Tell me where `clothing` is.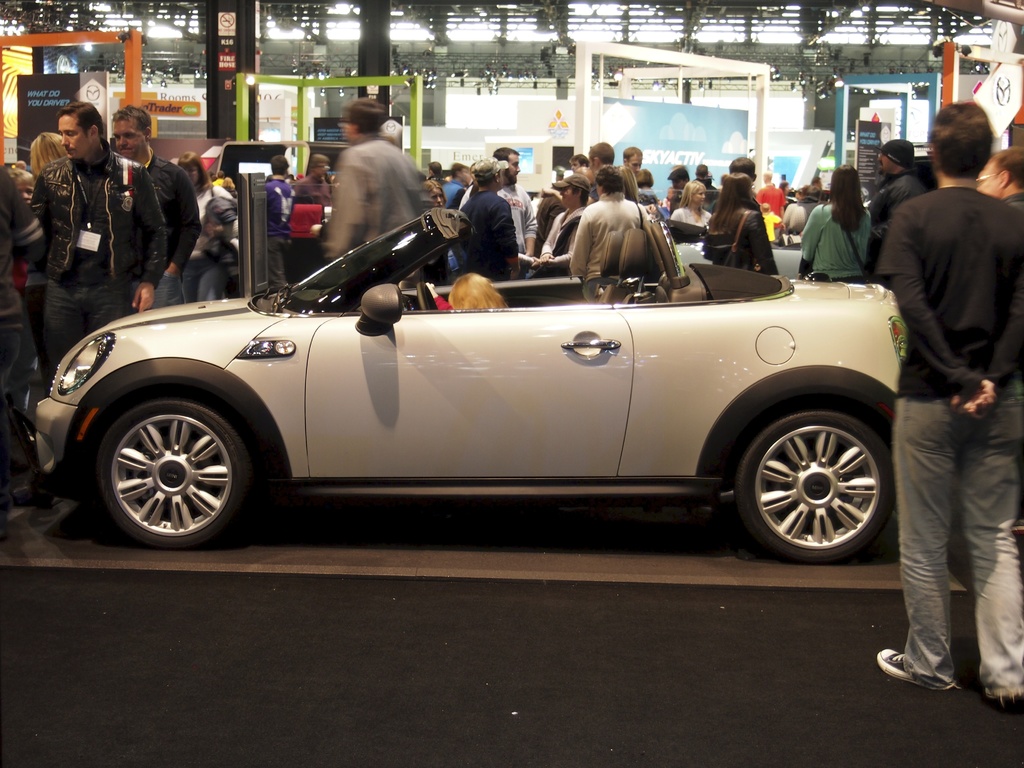
`clothing` is at <region>564, 196, 655, 287</region>.
